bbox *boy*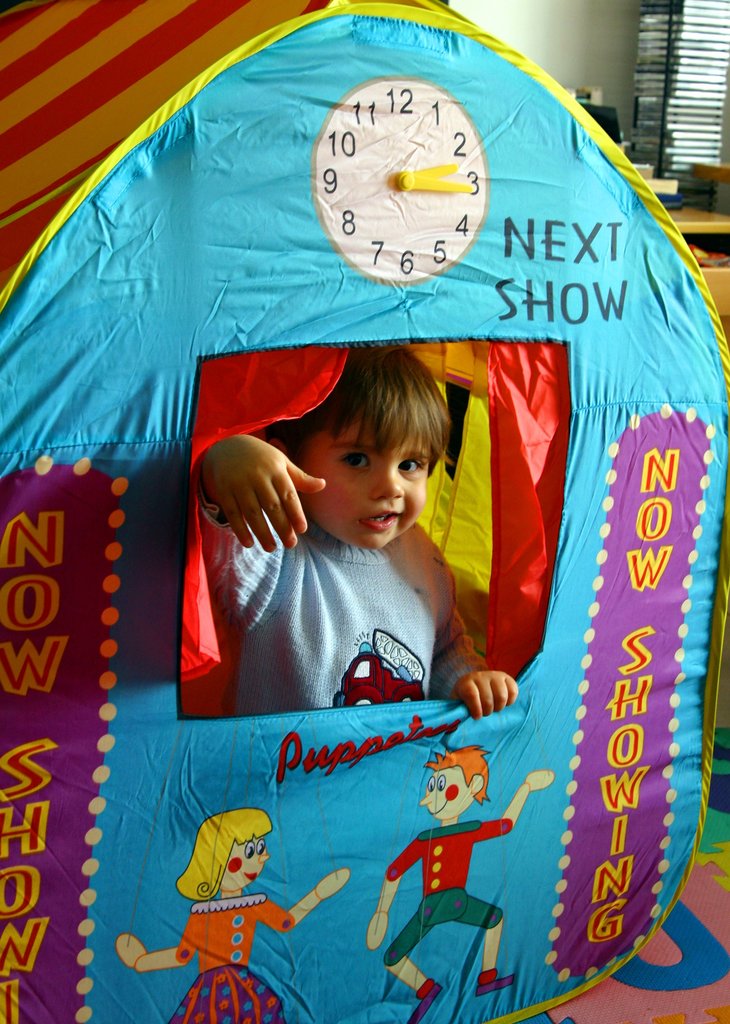
194,355,523,717
